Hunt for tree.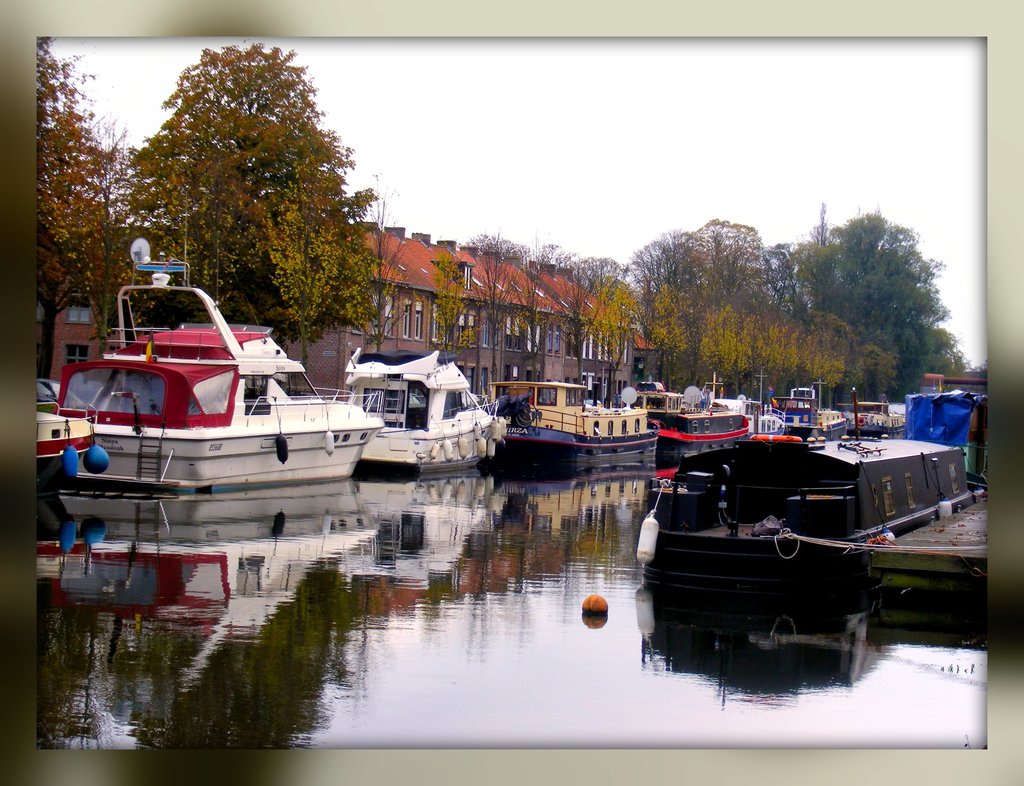
Hunted down at x1=125 y1=41 x2=371 y2=348.
